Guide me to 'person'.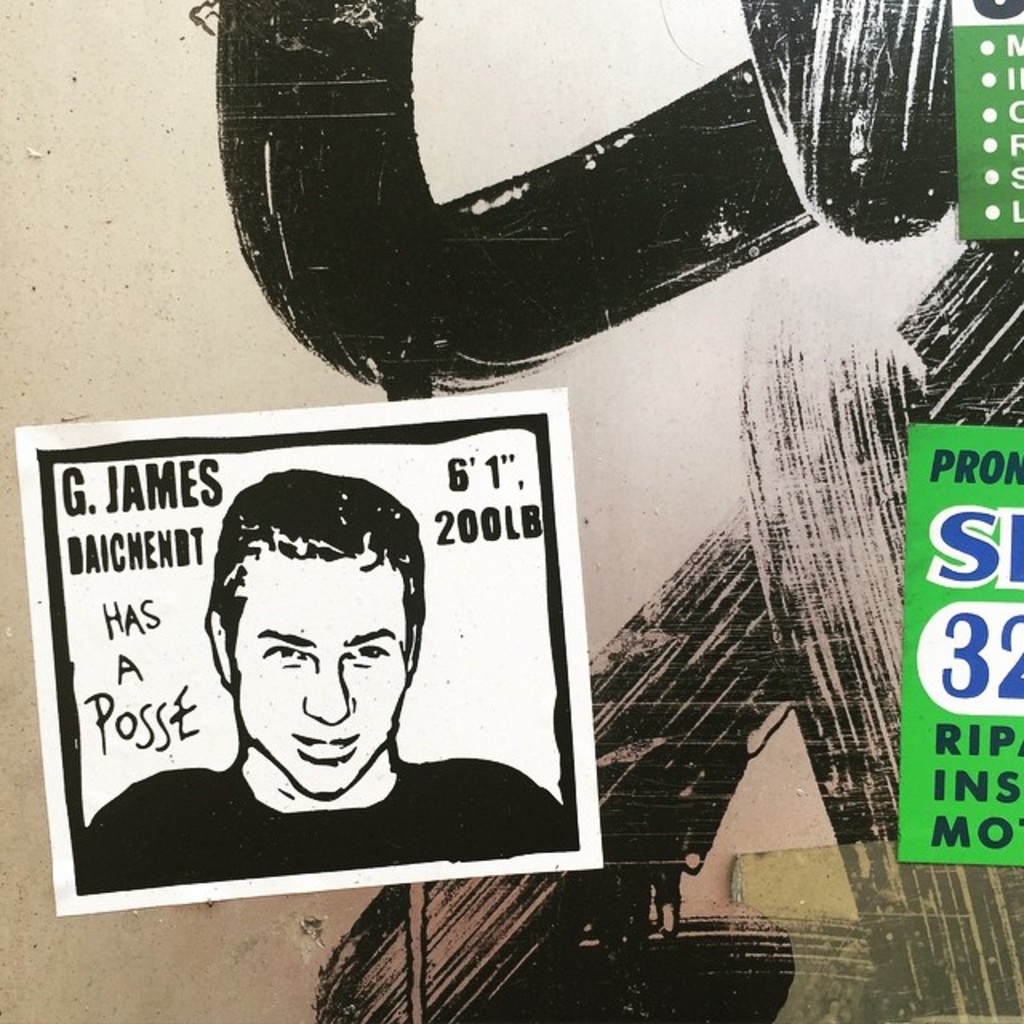
Guidance: bbox=[117, 488, 587, 934].
